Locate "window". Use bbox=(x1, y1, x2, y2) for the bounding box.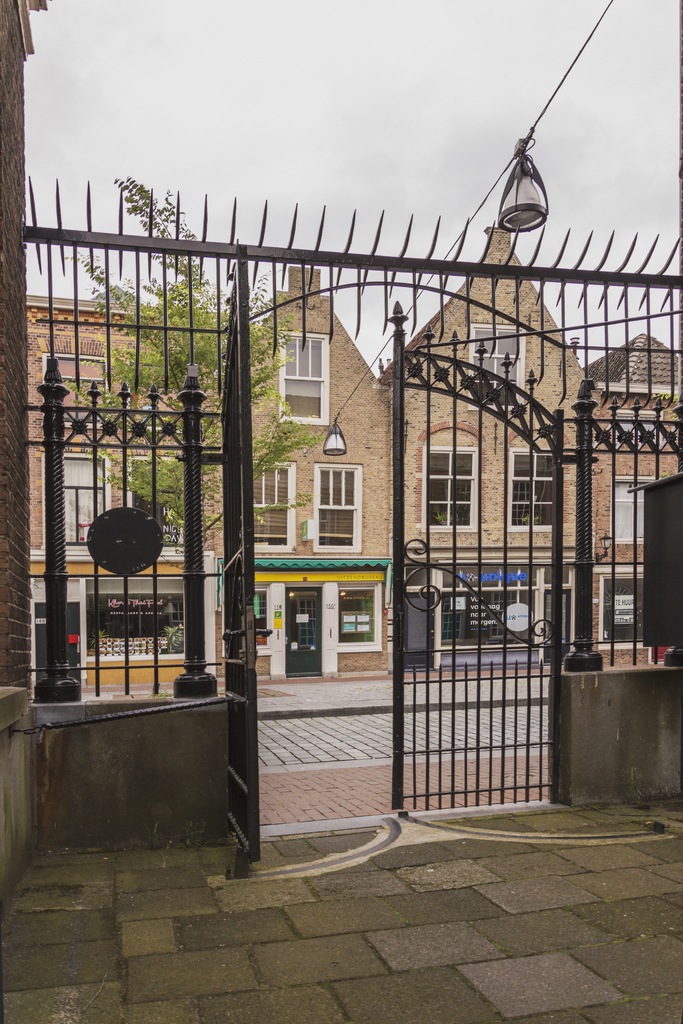
bbox=(272, 330, 334, 422).
